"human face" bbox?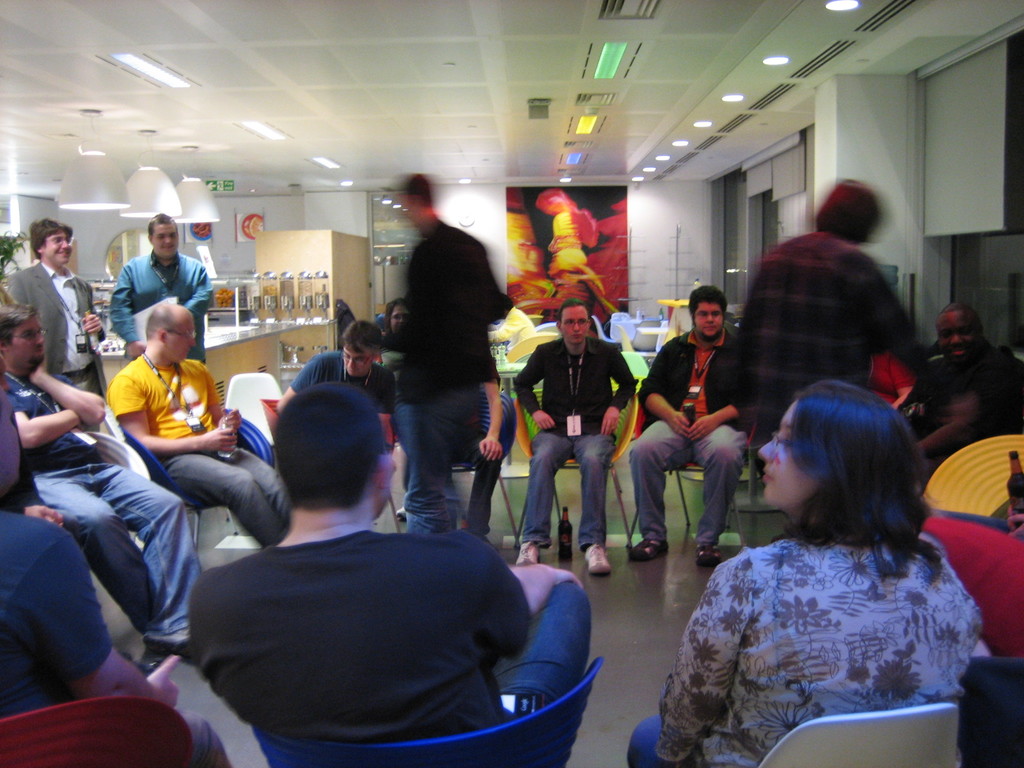
937:317:982:363
